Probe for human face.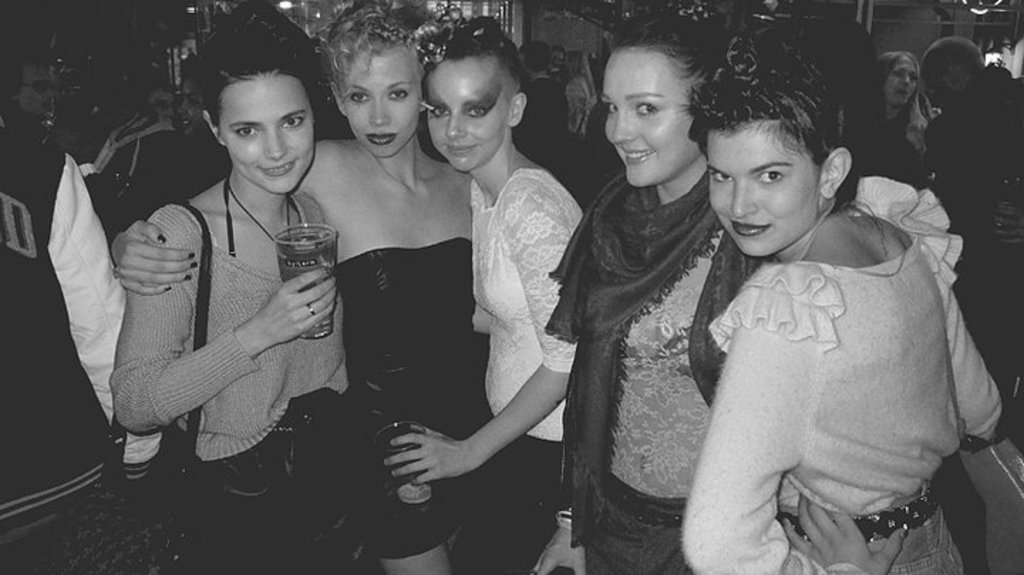
Probe result: (left=887, top=56, right=920, bottom=104).
